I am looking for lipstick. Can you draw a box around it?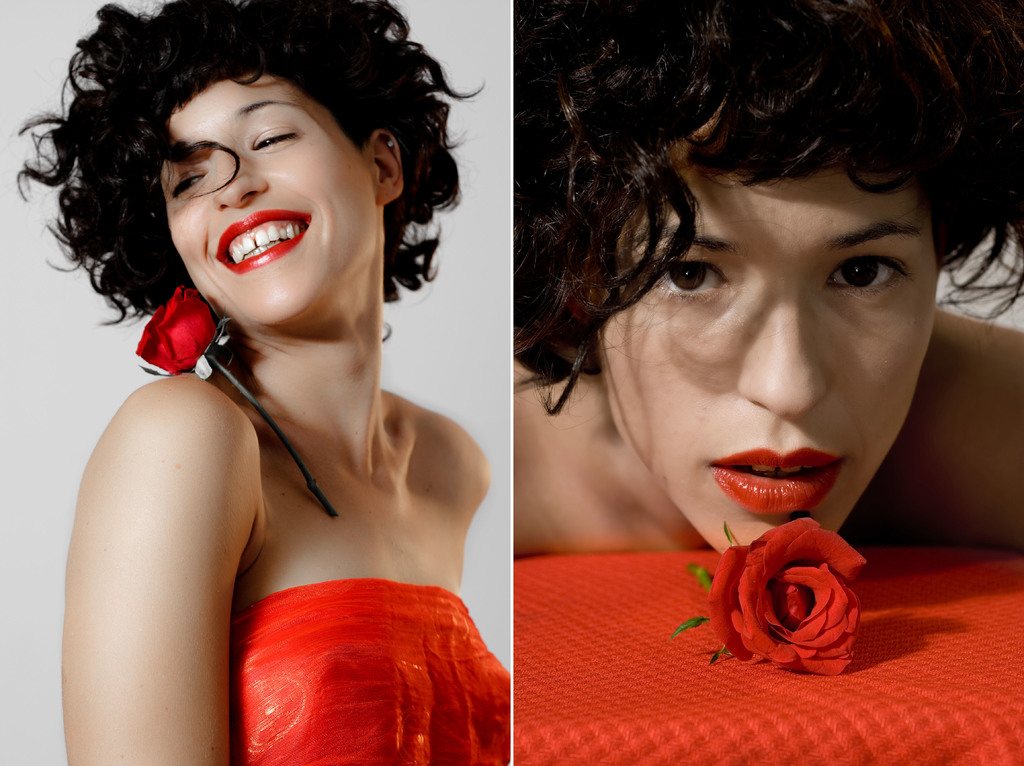
Sure, the bounding box is l=708, t=444, r=850, b=518.
